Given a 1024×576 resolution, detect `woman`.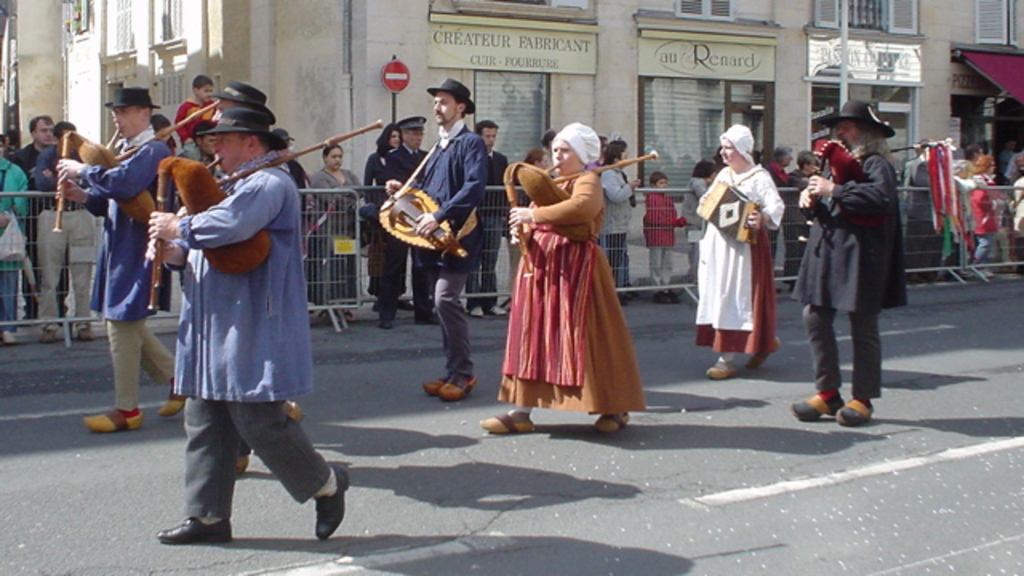
<box>362,125,400,195</box>.
